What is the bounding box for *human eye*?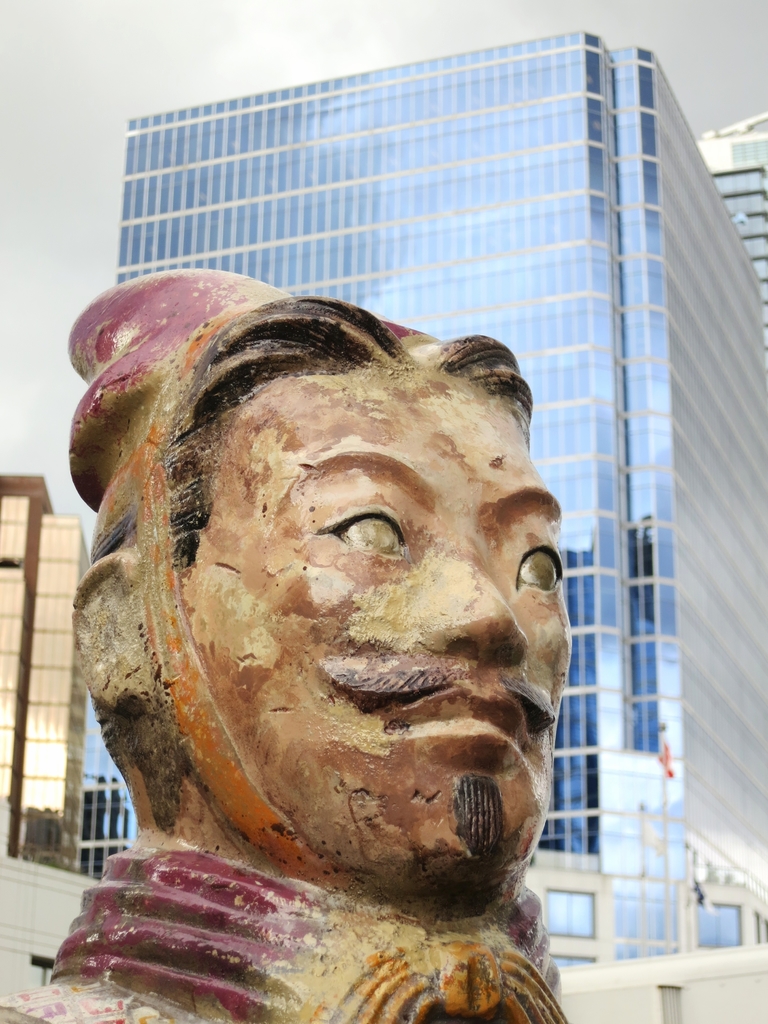
<bbox>310, 504, 417, 570</bbox>.
